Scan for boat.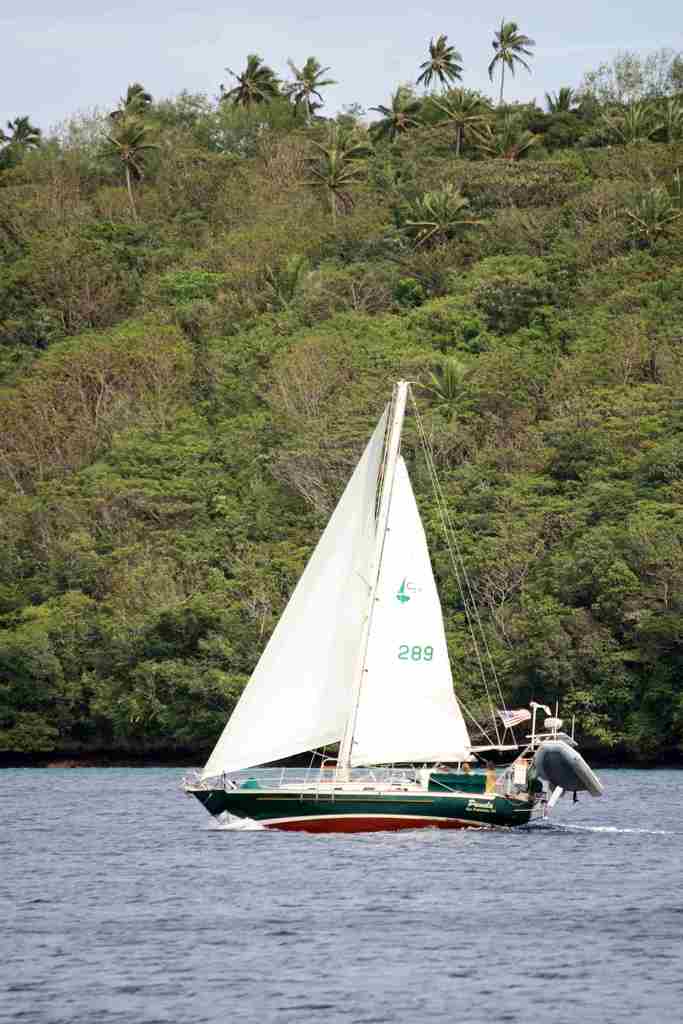
Scan result: [190, 363, 582, 851].
